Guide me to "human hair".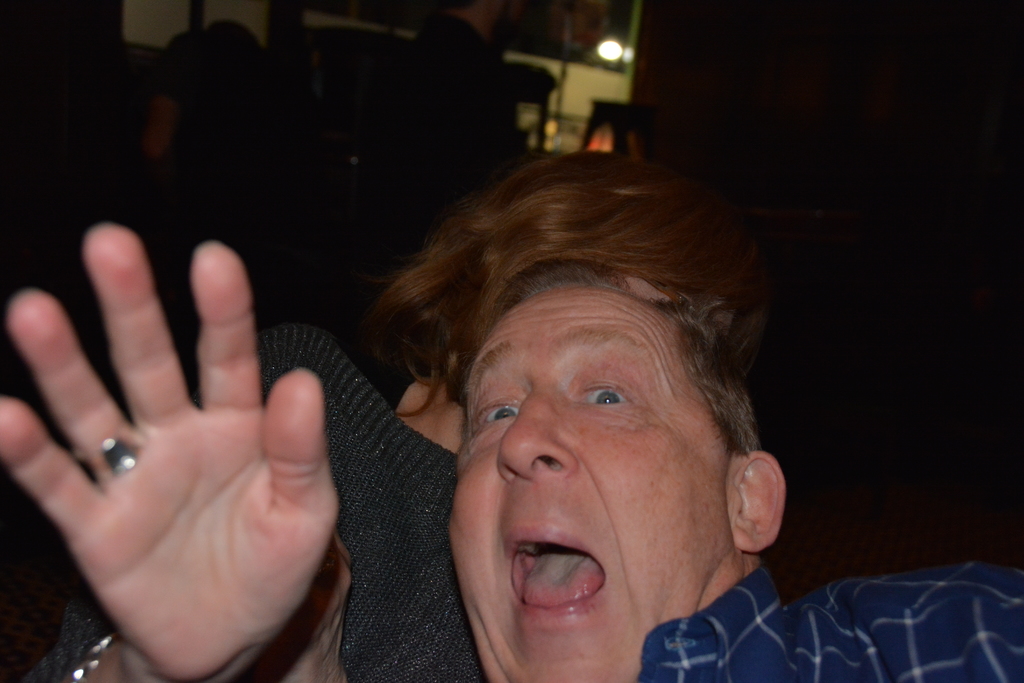
Guidance: [x1=368, y1=150, x2=772, y2=425].
